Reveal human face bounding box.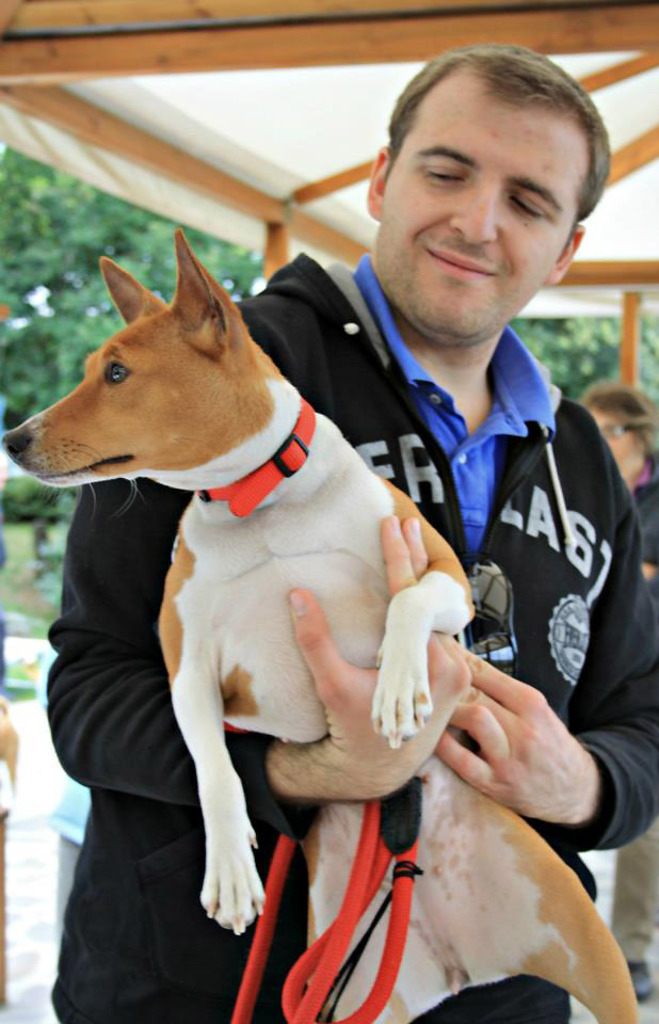
Revealed: pyautogui.locateOnScreen(589, 410, 639, 461).
